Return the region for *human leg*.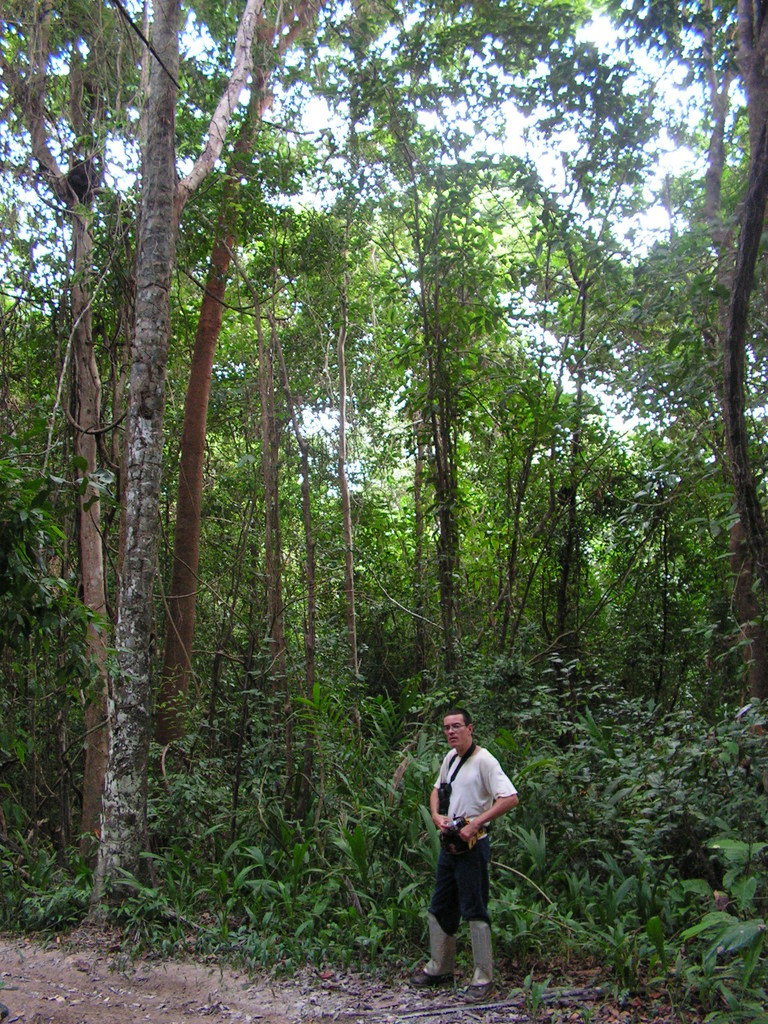
412 833 455 987.
